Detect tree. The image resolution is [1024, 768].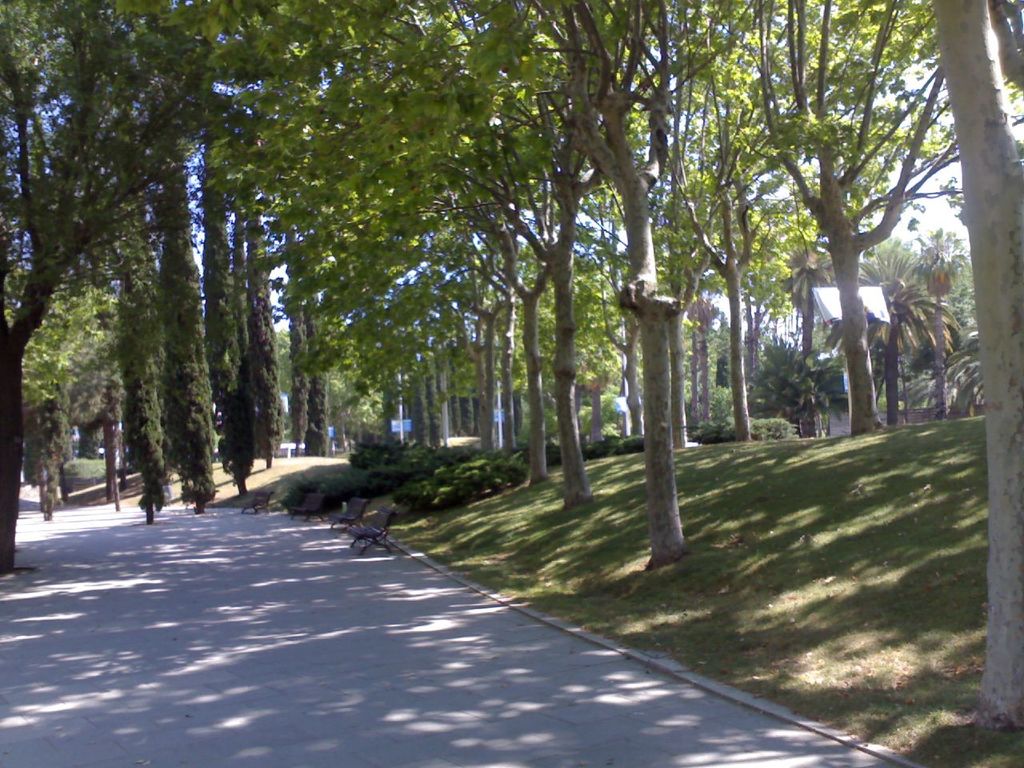
l=151, t=214, r=231, b=522.
